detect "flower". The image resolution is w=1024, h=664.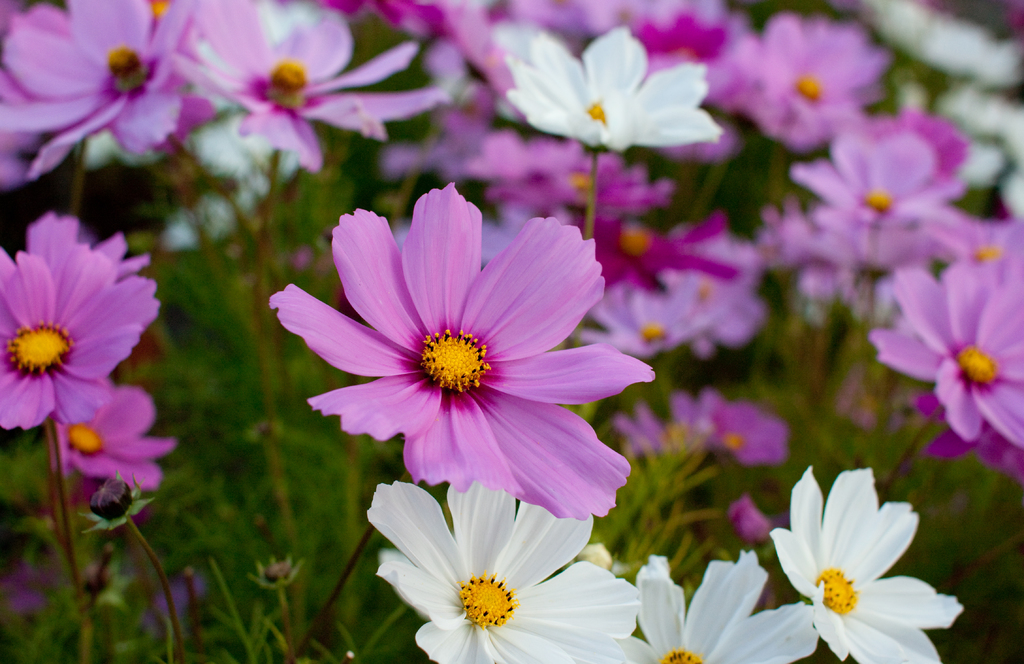
locate(273, 193, 650, 539).
